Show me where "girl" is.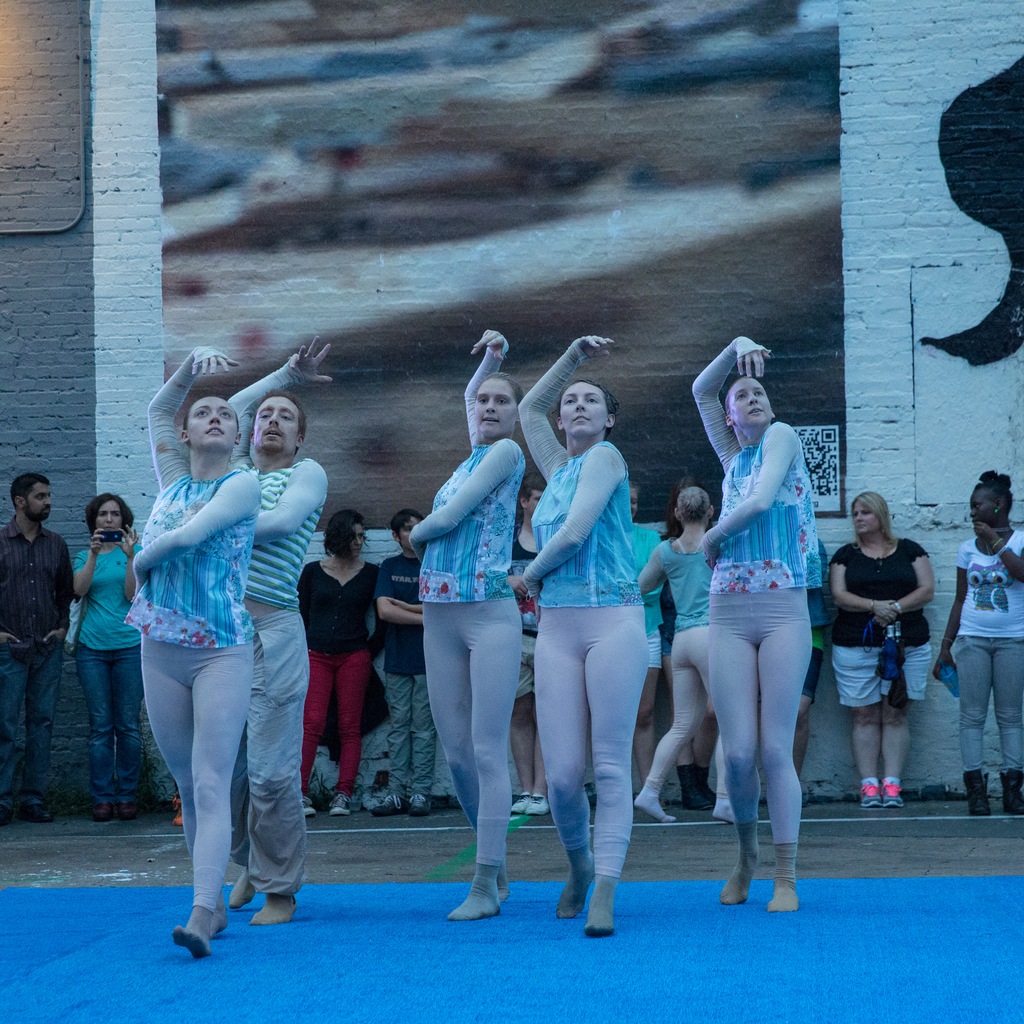
"girl" is at 826,484,938,806.
